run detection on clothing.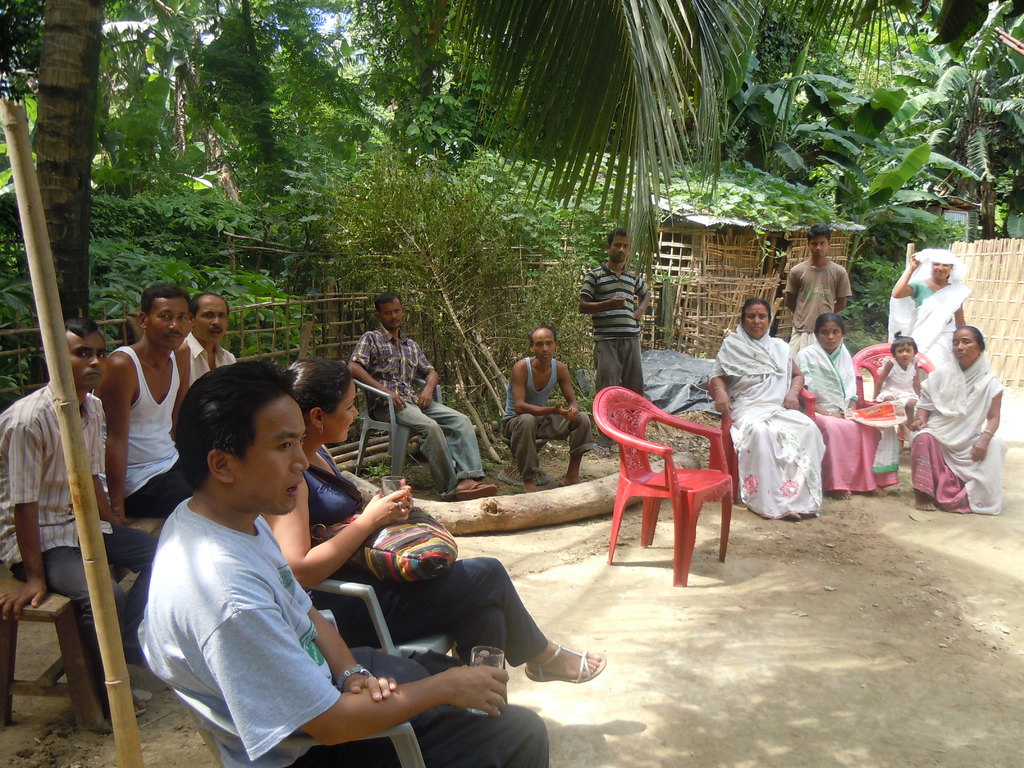
Result: [x1=790, y1=338, x2=901, y2=492].
